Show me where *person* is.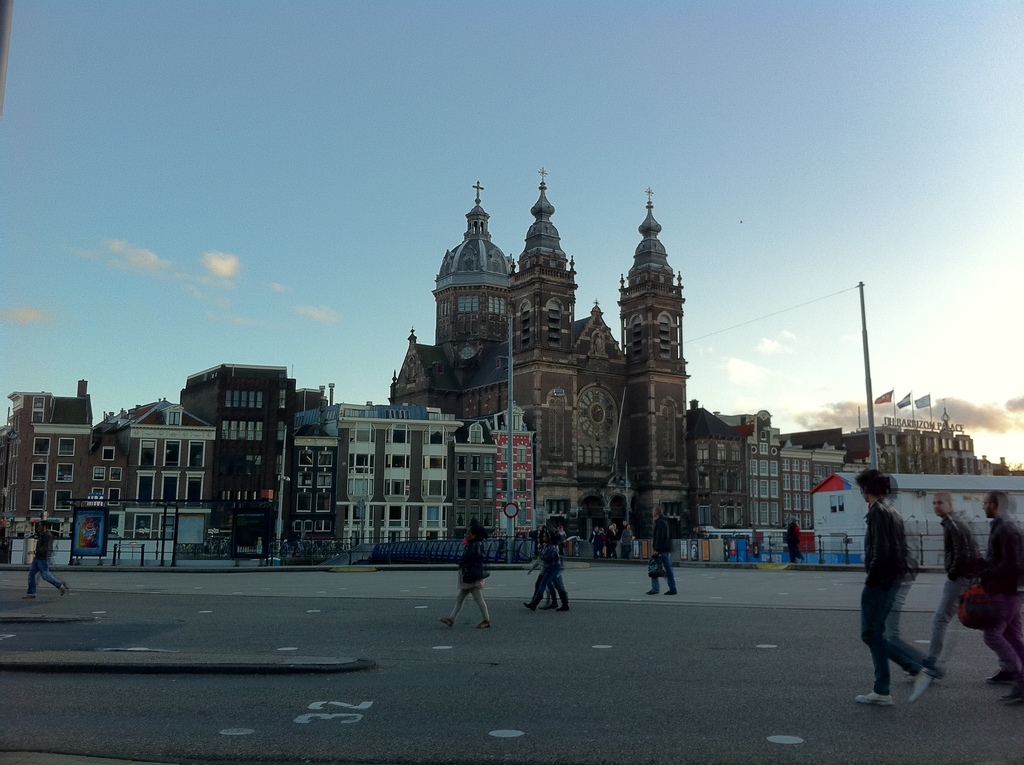
*person* is at Rect(857, 479, 941, 705).
